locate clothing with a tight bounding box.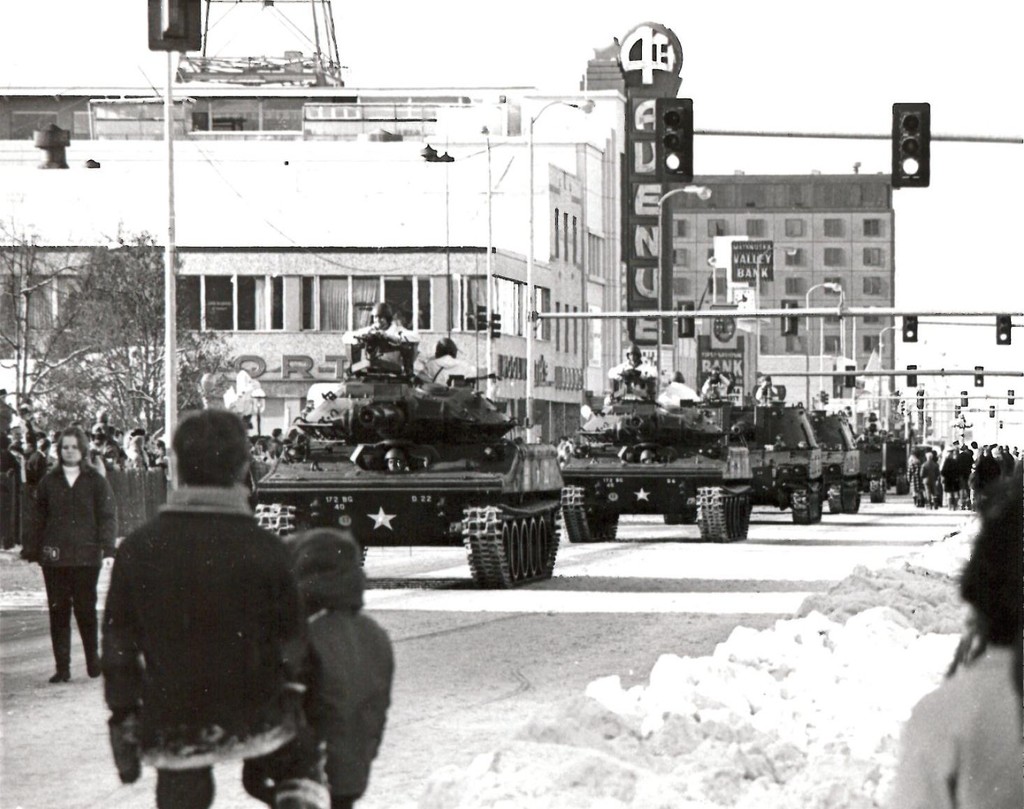
(x1=418, y1=351, x2=484, y2=391).
